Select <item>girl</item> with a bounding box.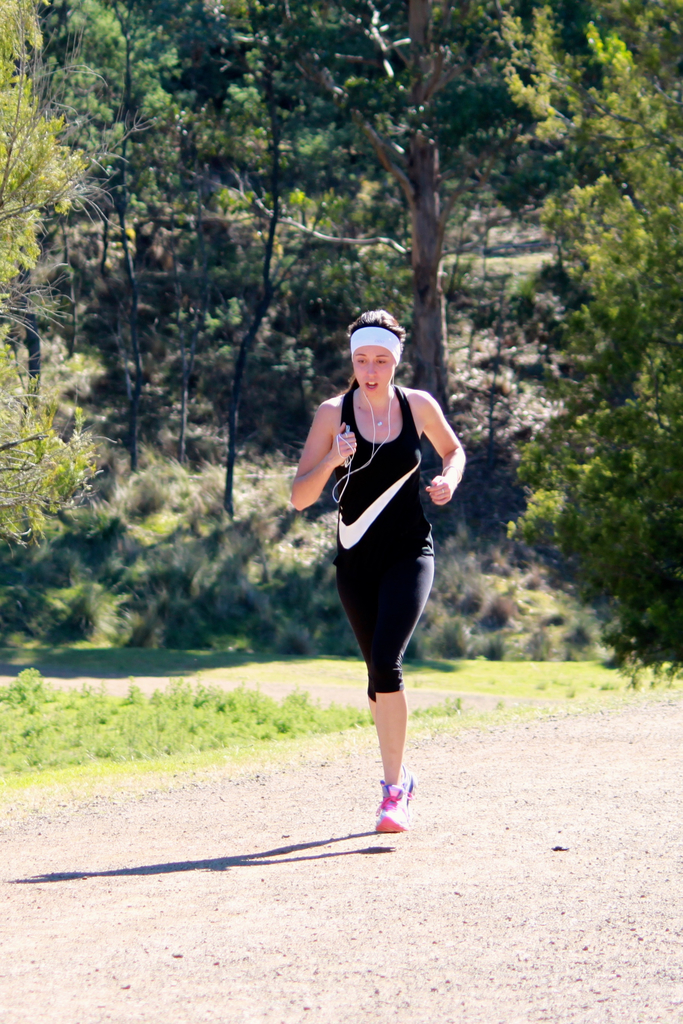
bbox=(291, 307, 469, 841).
